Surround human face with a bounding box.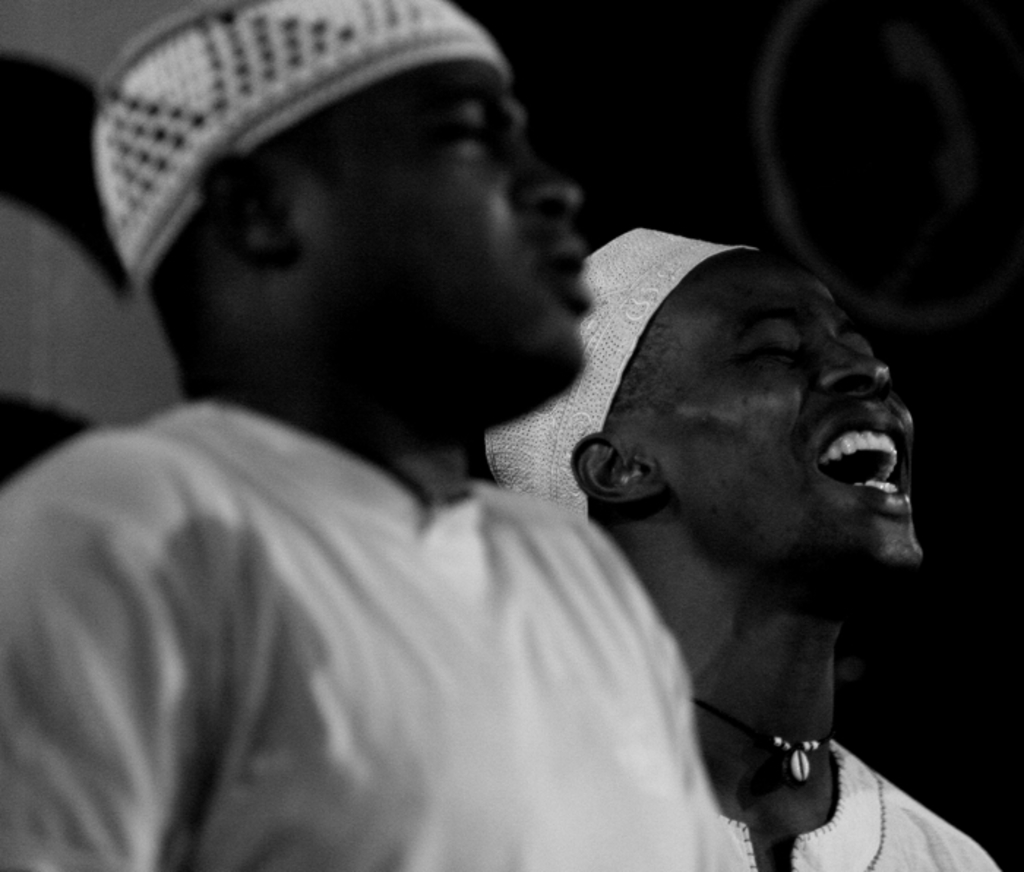
pyautogui.locateOnScreen(260, 23, 576, 427).
